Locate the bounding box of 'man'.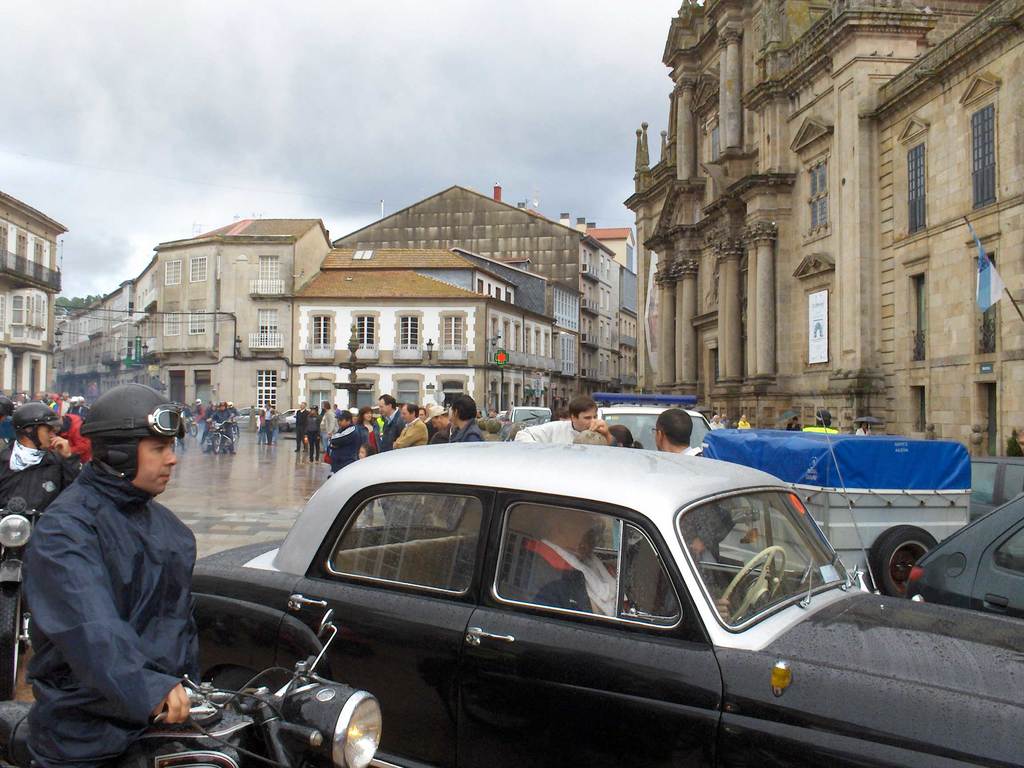
Bounding box: left=19, top=381, right=222, bottom=767.
